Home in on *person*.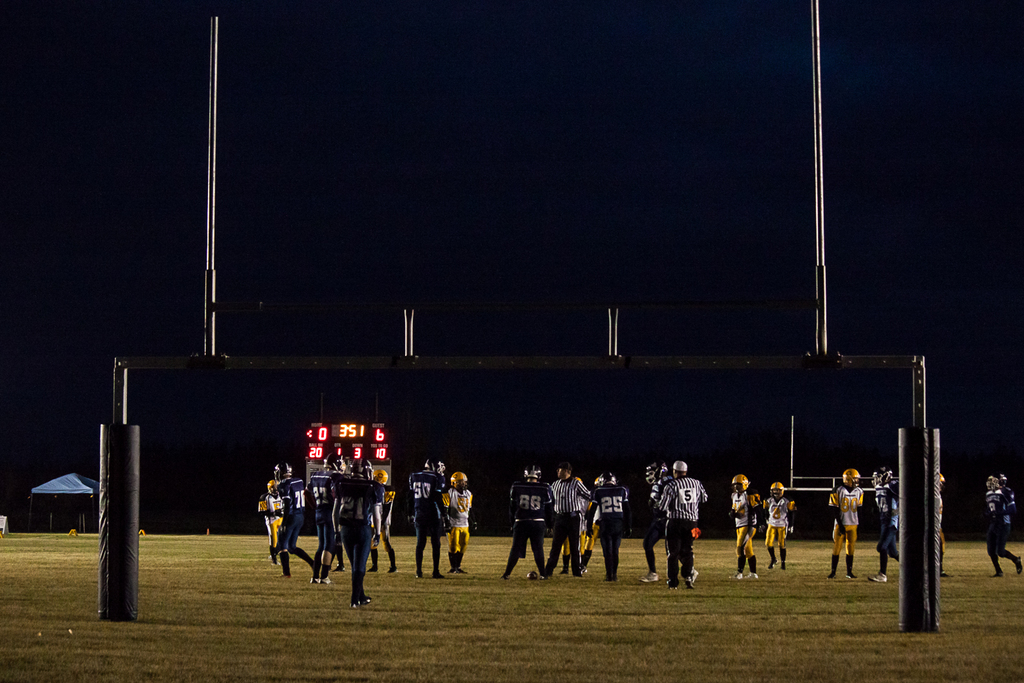
Homed in at detection(255, 480, 284, 569).
